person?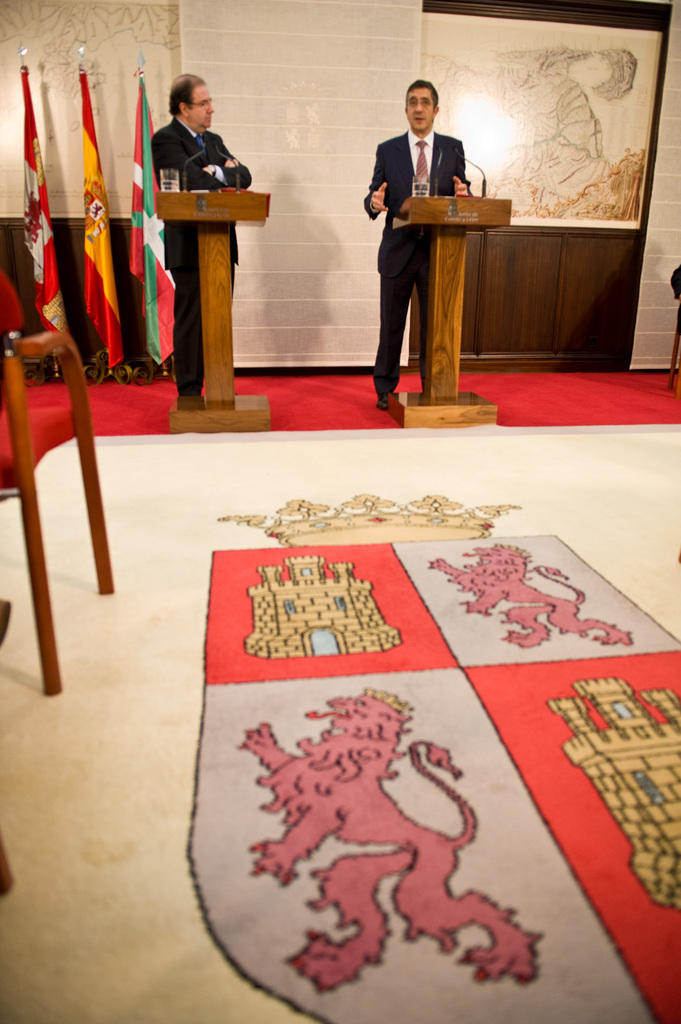
crop(346, 72, 488, 421)
